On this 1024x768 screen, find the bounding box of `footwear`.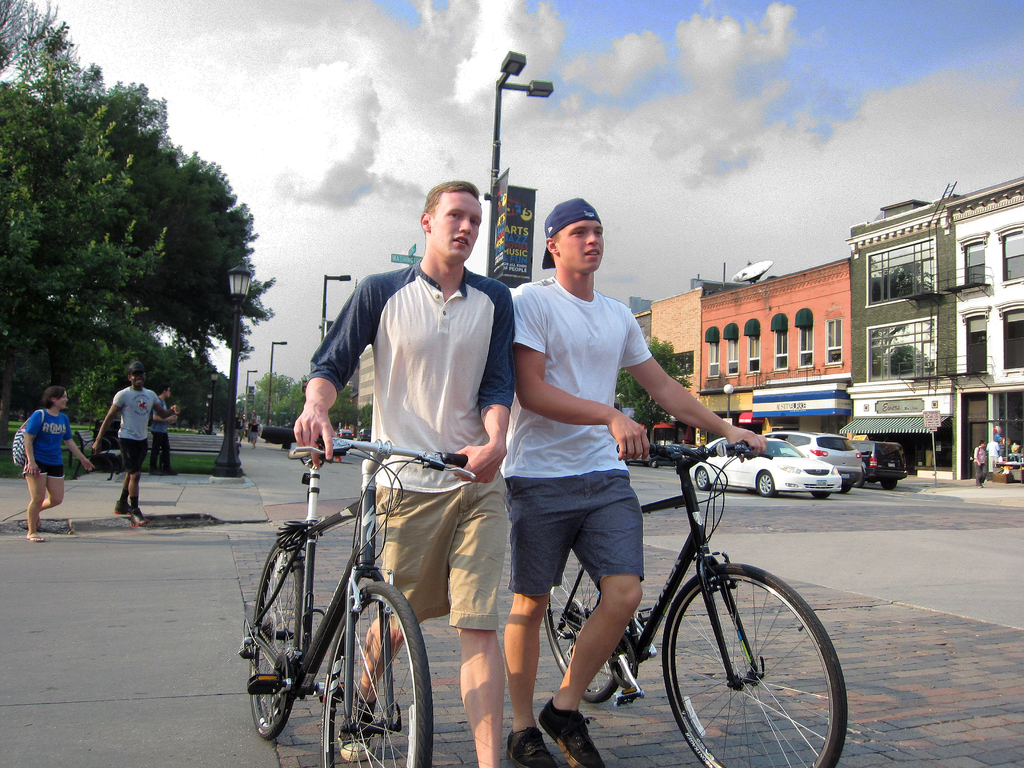
Bounding box: (22,535,45,544).
